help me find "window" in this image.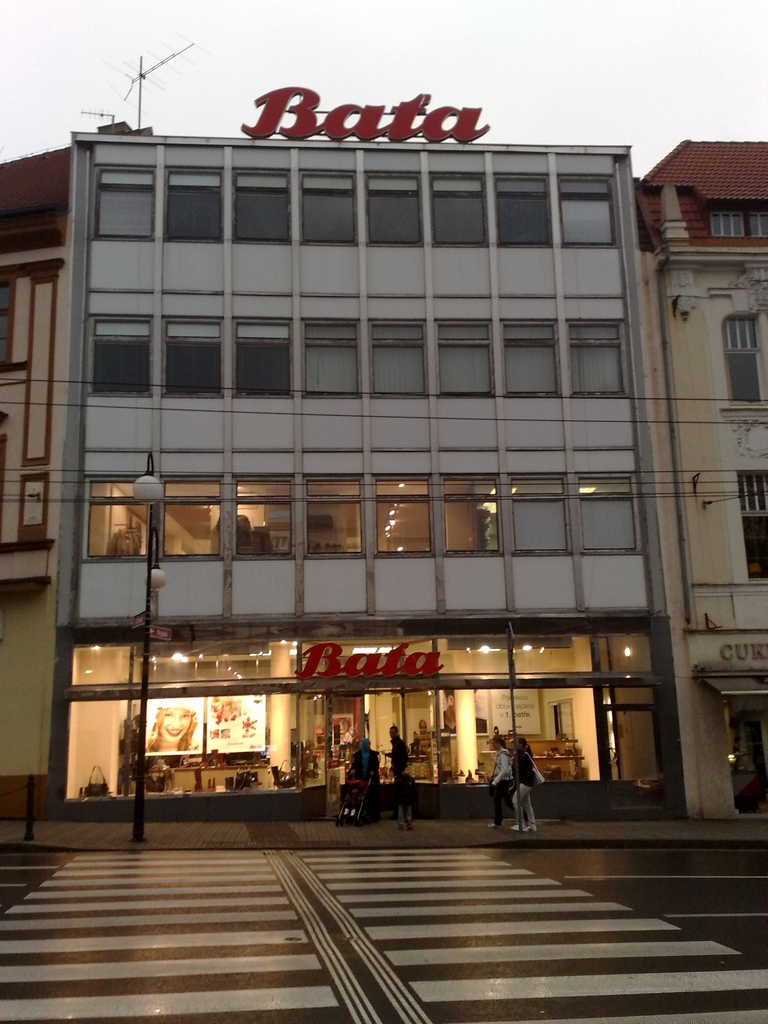
Found it: pyautogui.locateOnScreen(161, 321, 226, 396).
